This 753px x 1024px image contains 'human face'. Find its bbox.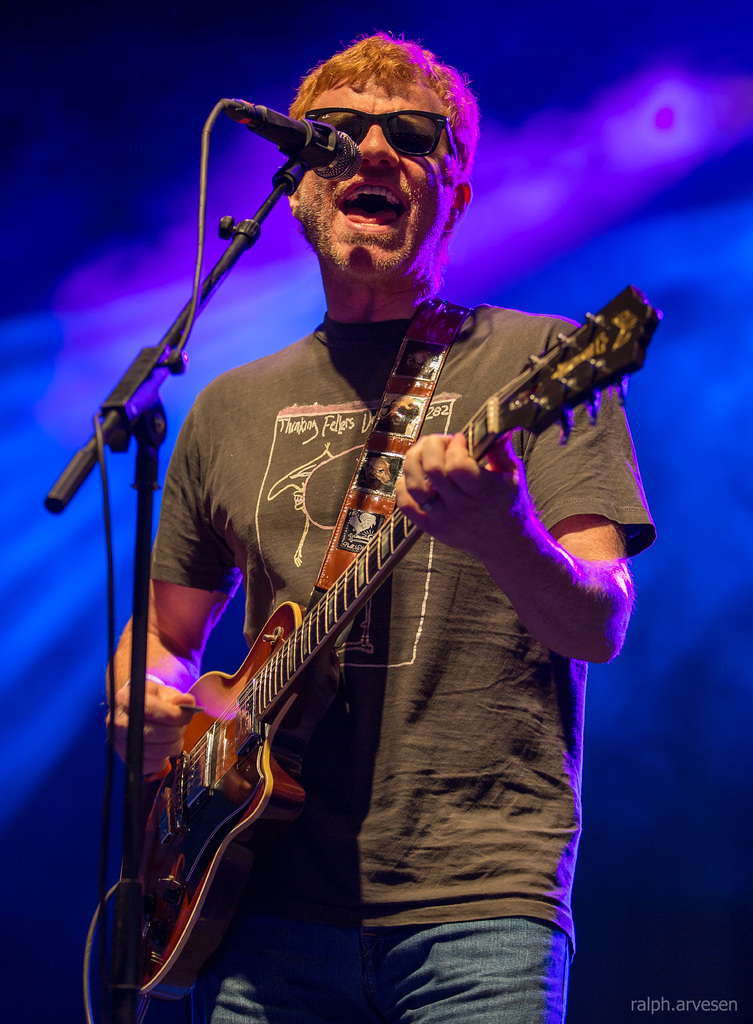
rect(304, 76, 453, 276).
